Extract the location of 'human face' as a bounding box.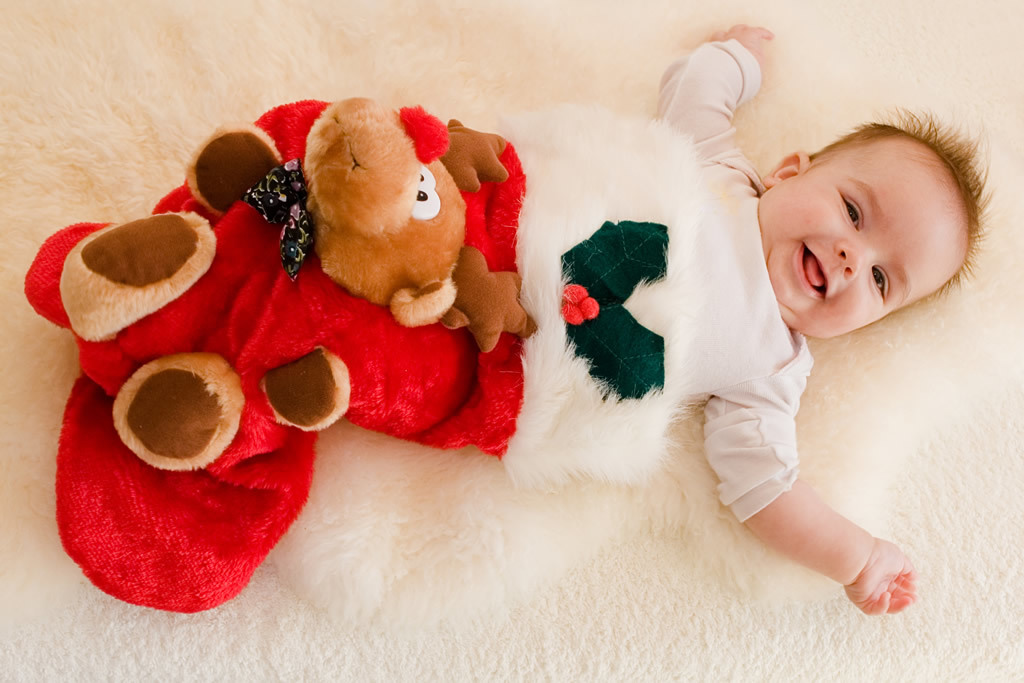
box(772, 162, 958, 336).
